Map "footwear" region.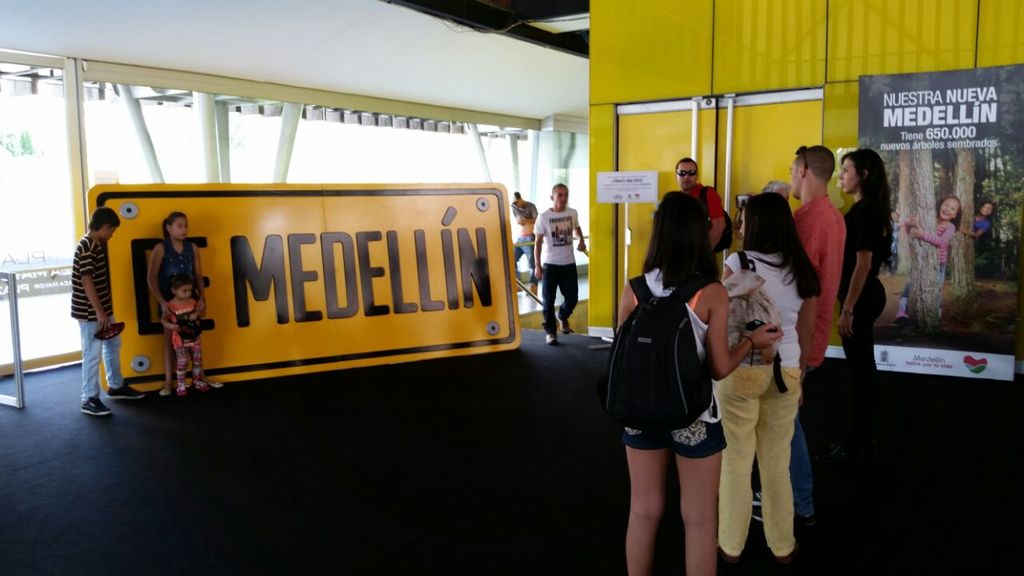
Mapped to l=546, t=334, r=556, b=346.
